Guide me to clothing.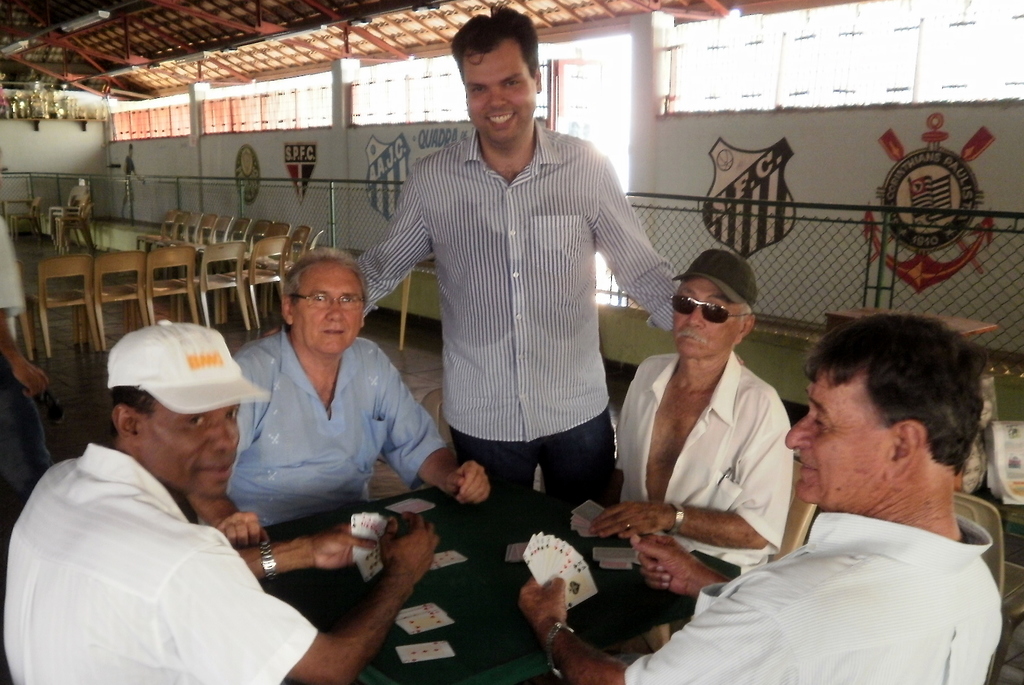
Guidance: 4/442/320/684.
